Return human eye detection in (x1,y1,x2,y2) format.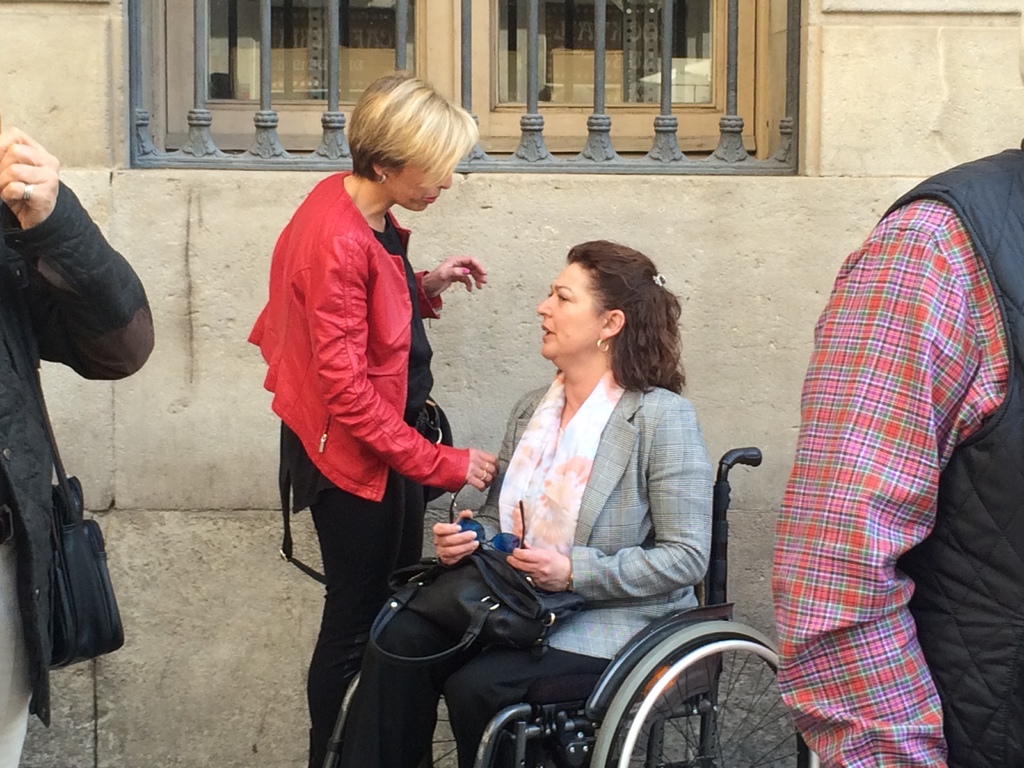
(557,293,574,304).
